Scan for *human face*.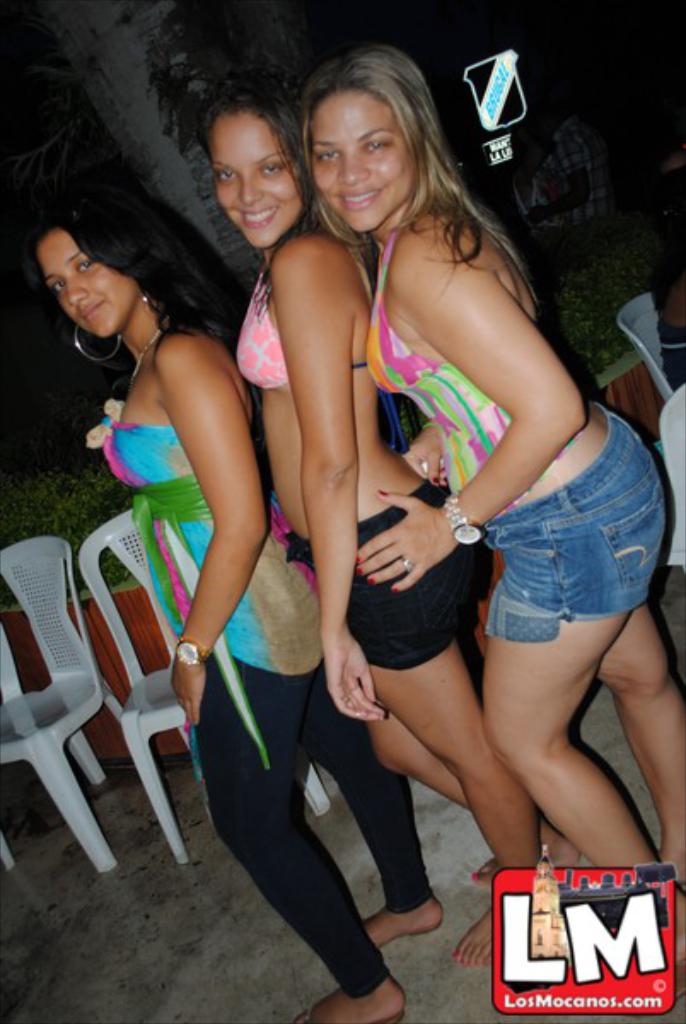
Scan result: locate(34, 227, 137, 336).
